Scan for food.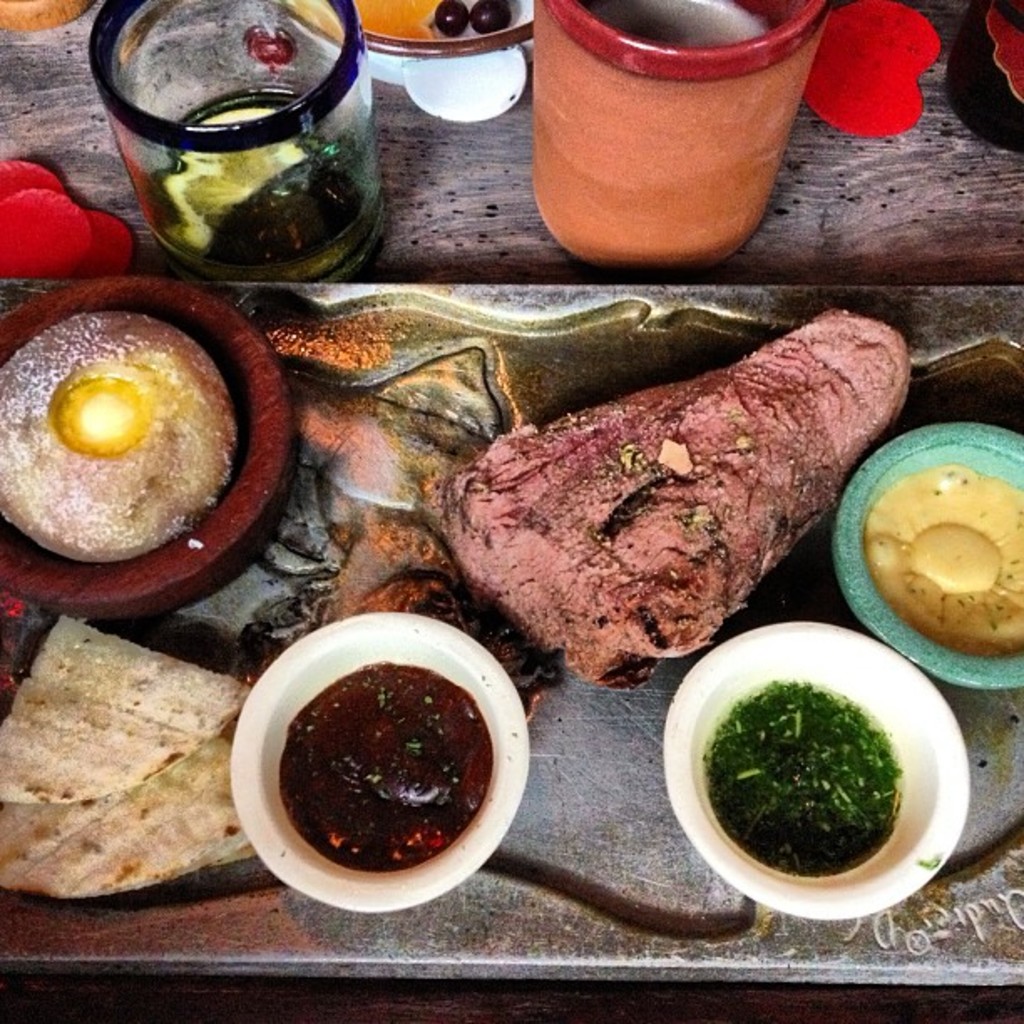
Scan result: l=244, t=25, r=294, b=67.
